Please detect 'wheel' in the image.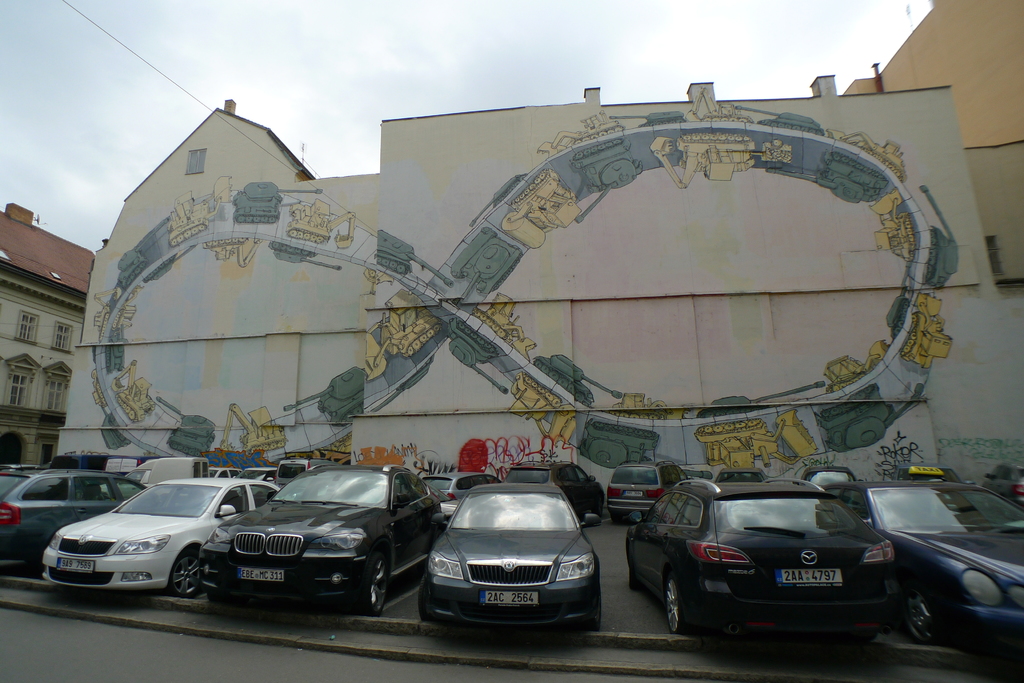
left=666, top=568, right=701, bottom=638.
